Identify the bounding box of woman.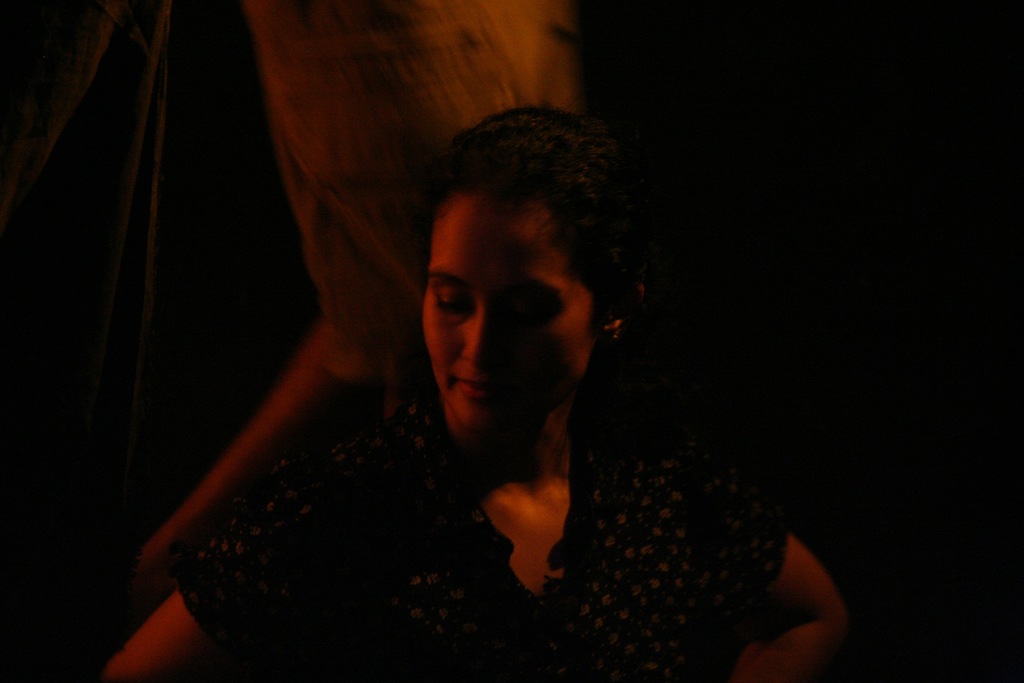
pyautogui.locateOnScreen(179, 101, 740, 658).
